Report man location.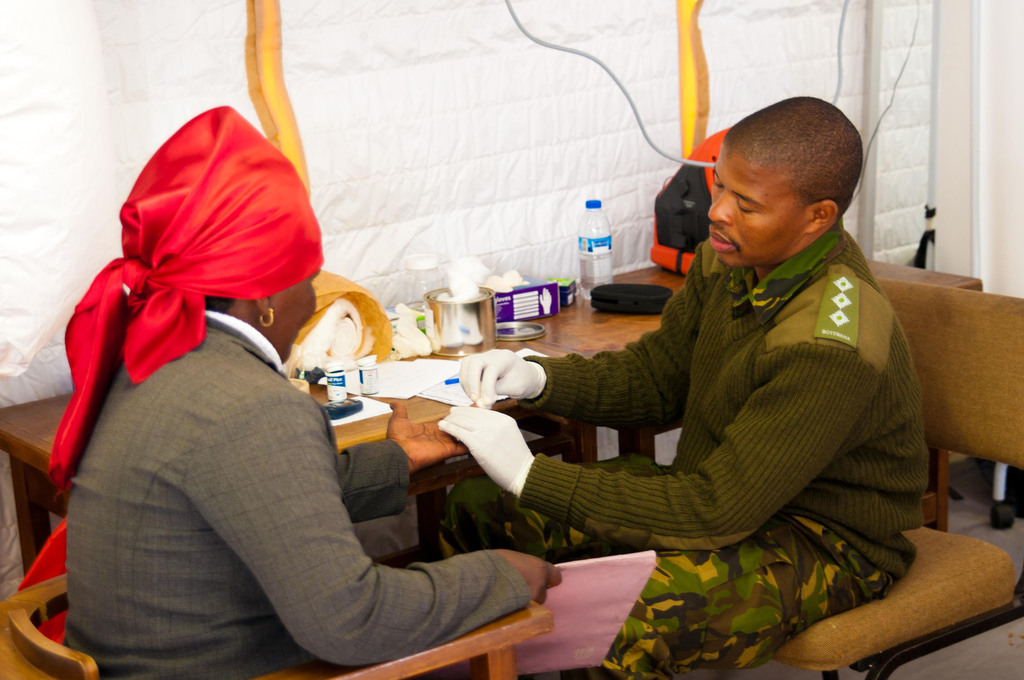
Report: Rect(441, 92, 929, 679).
